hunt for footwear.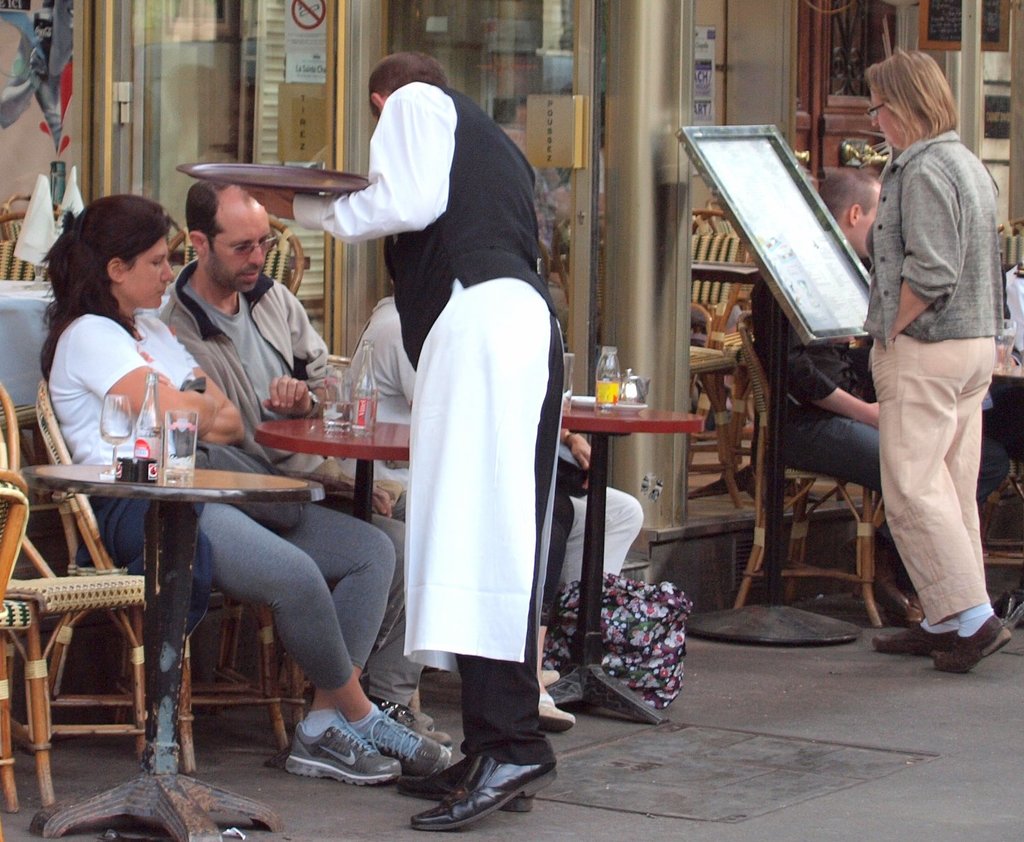
Hunted down at pyautogui.locateOnScreen(414, 751, 561, 832).
